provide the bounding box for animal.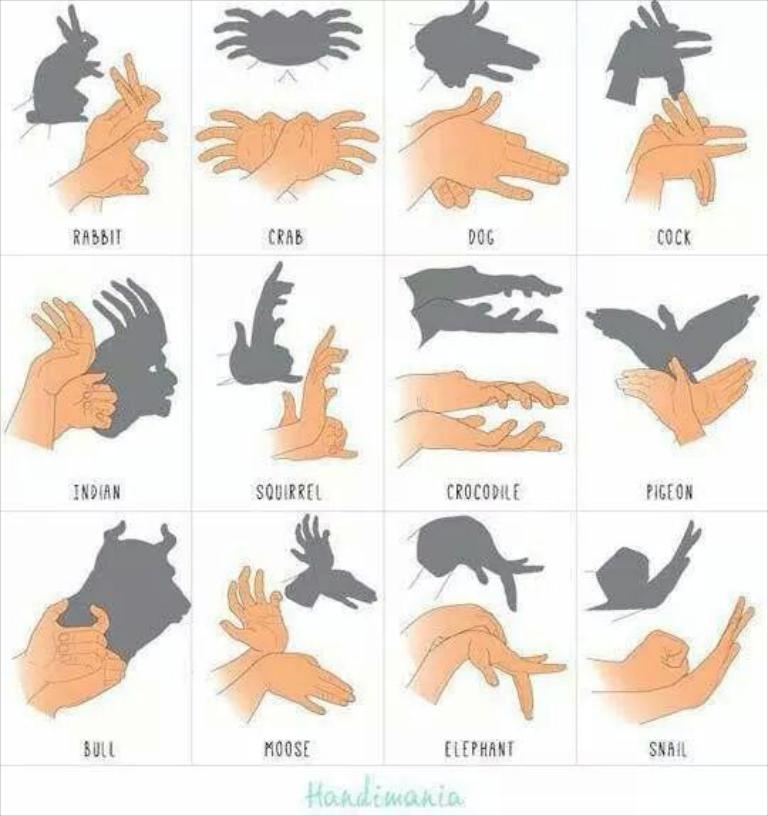
locate(276, 515, 377, 613).
